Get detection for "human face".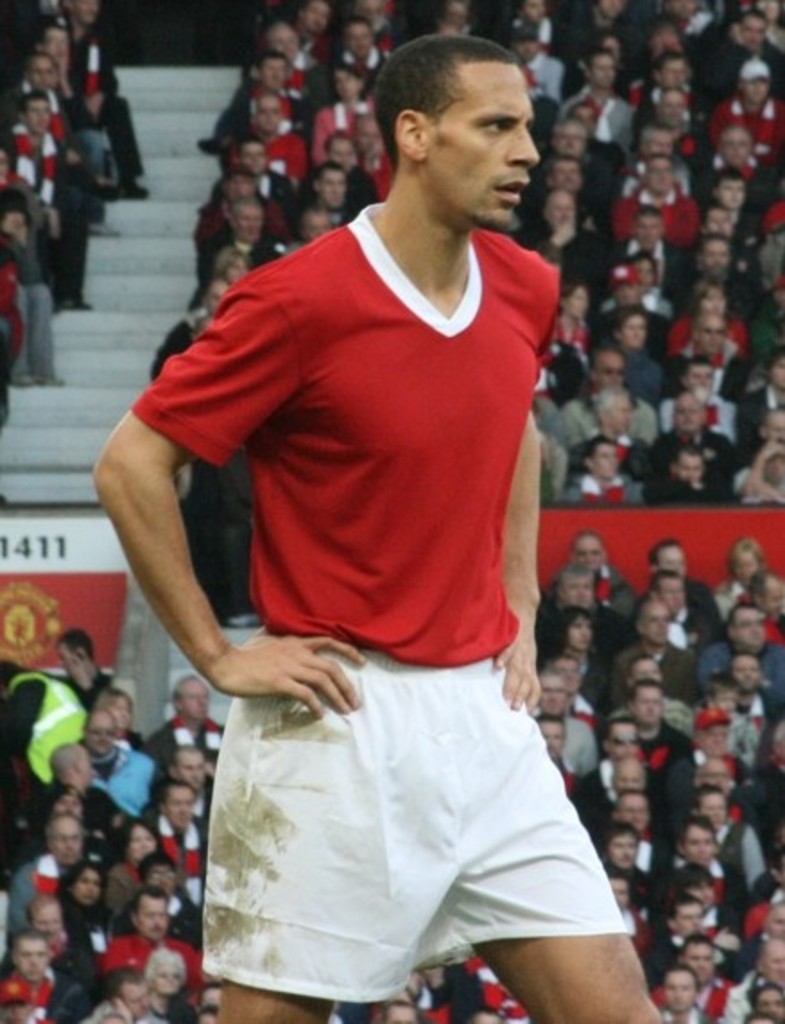
Detection: box(70, 870, 104, 907).
